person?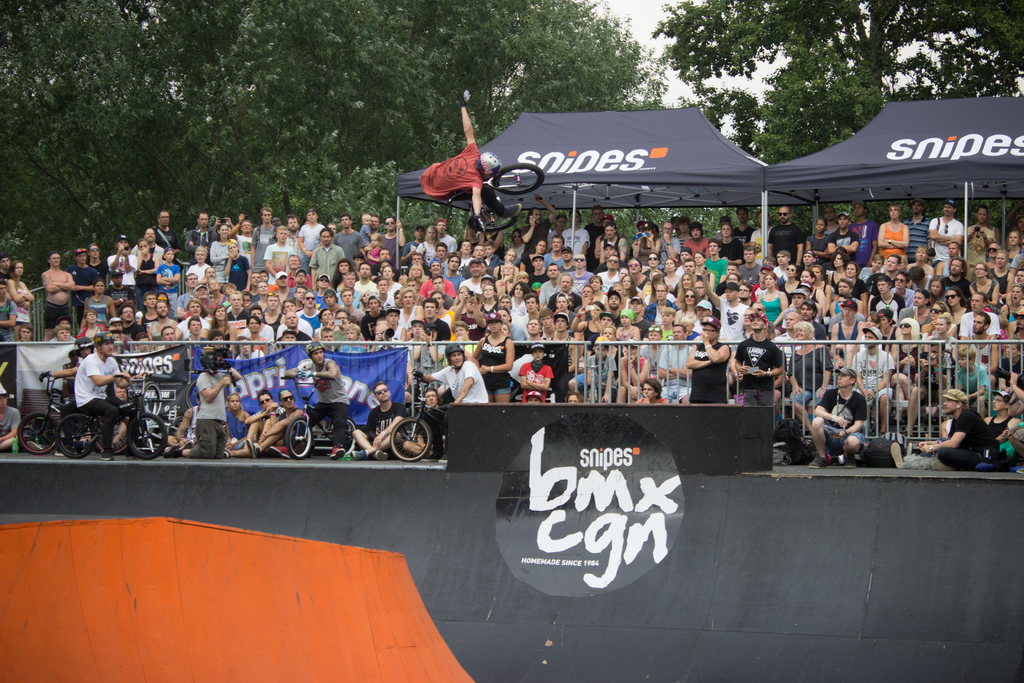
{"x1": 810, "y1": 368, "x2": 867, "y2": 468}
